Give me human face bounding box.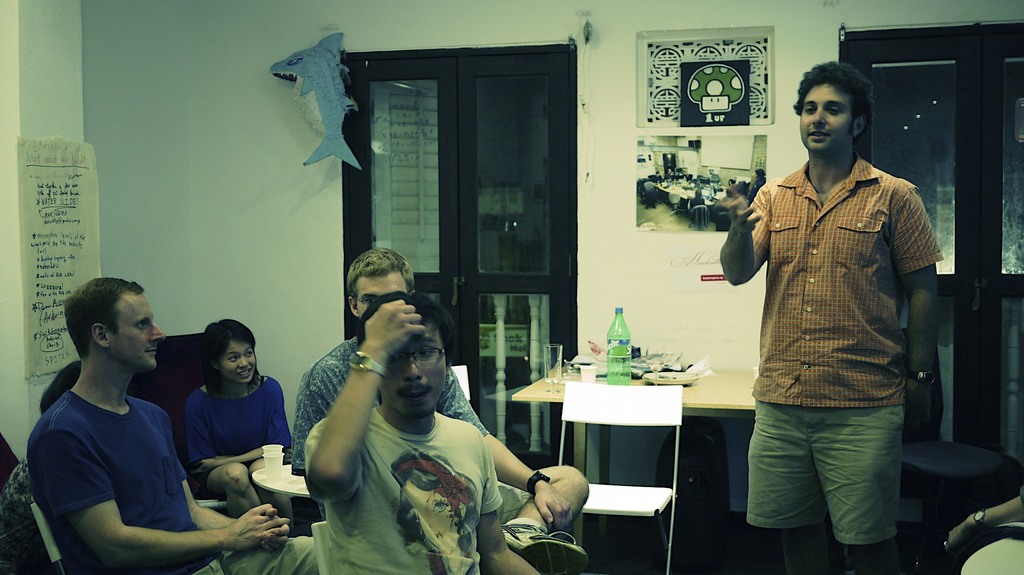
bbox(797, 81, 848, 150).
